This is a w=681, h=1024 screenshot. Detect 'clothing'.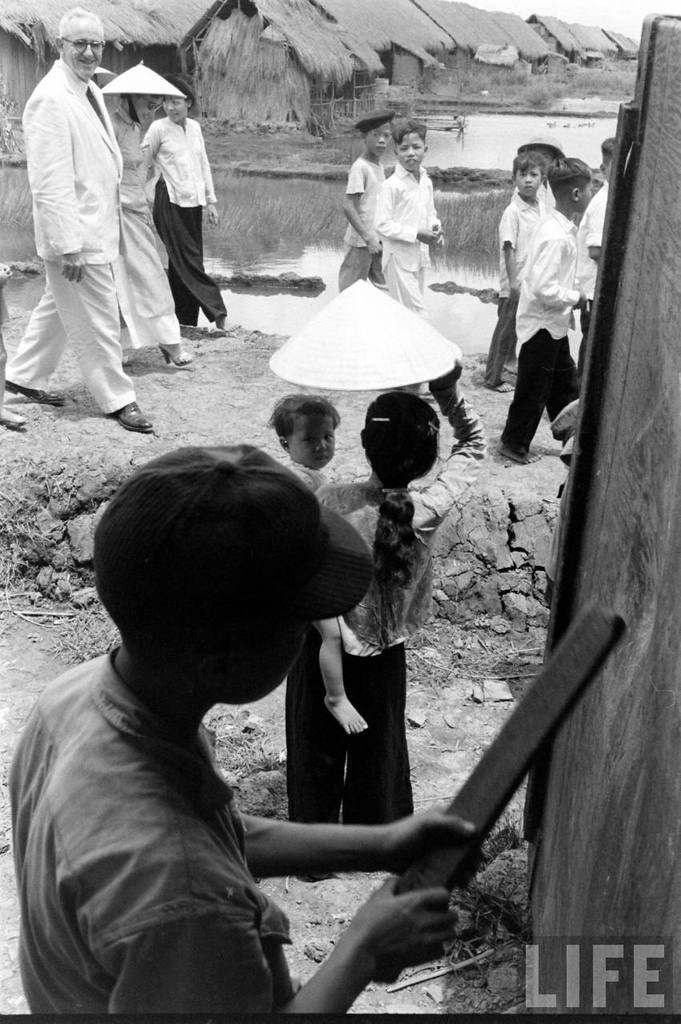
<bbox>372, 160, 443, 326</bbox>.
